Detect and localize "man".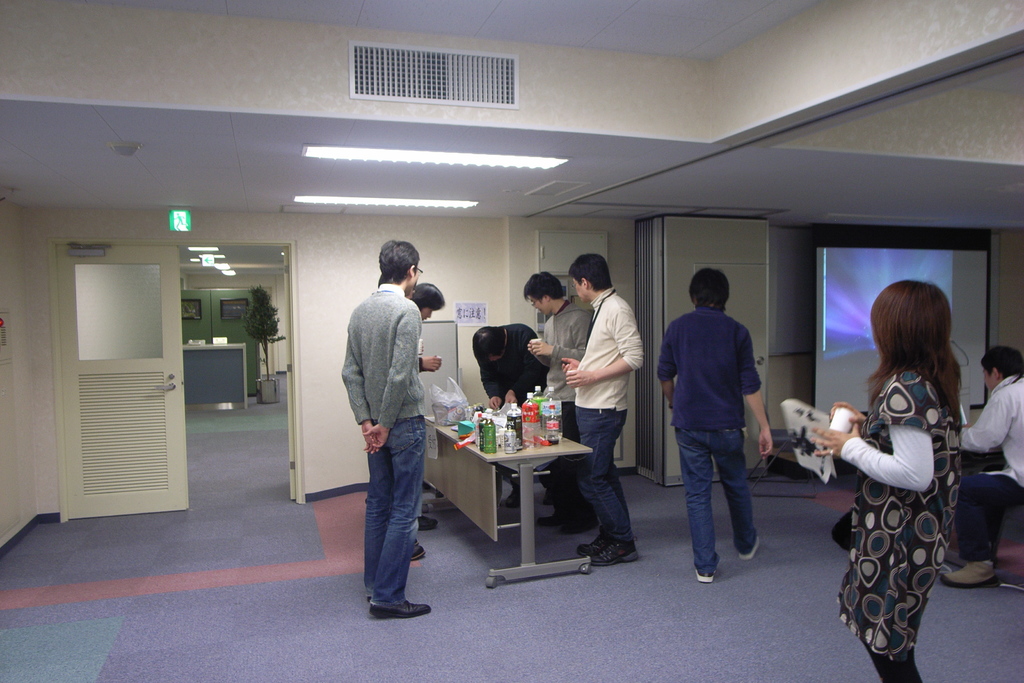
Localized at (x1=335, y1=239, x2=453, y2=627).
